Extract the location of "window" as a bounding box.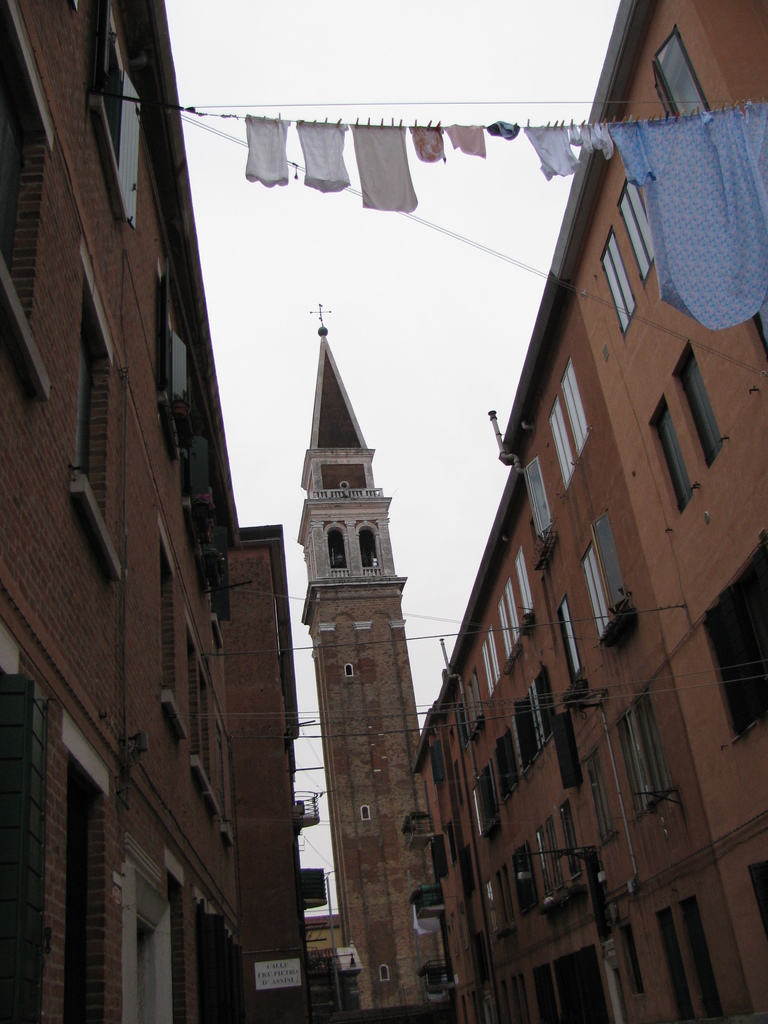
[340, 479, 348, 490].
